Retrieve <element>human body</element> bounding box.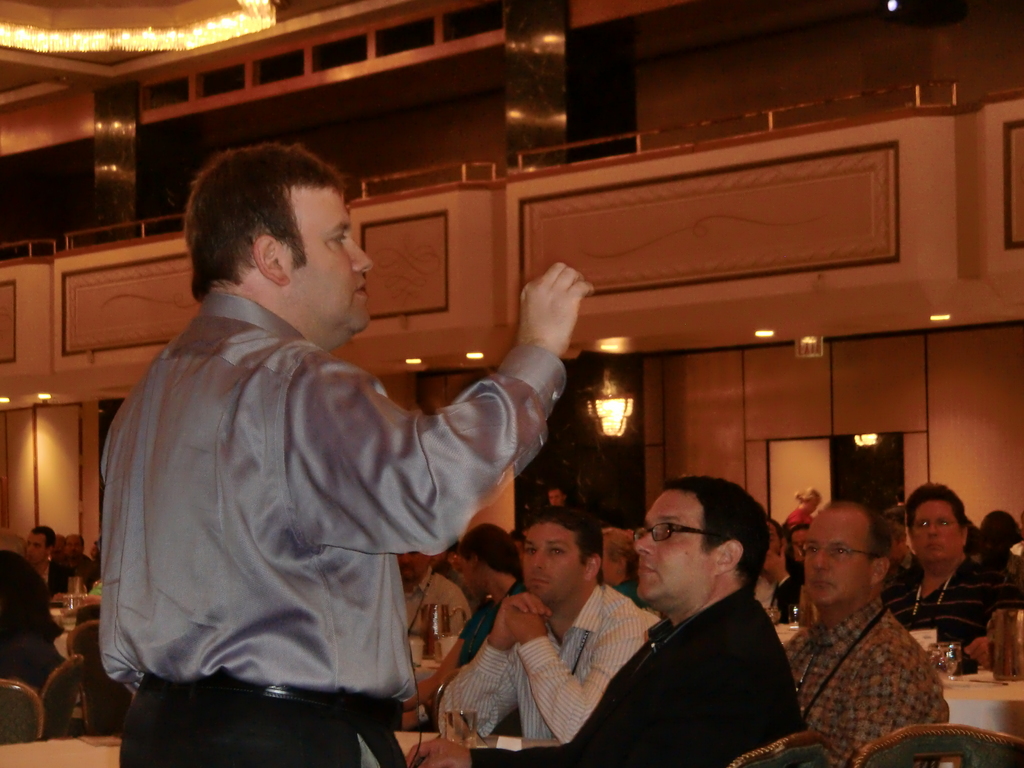
Bounding box: BBox(437, 505, 669, 746).
